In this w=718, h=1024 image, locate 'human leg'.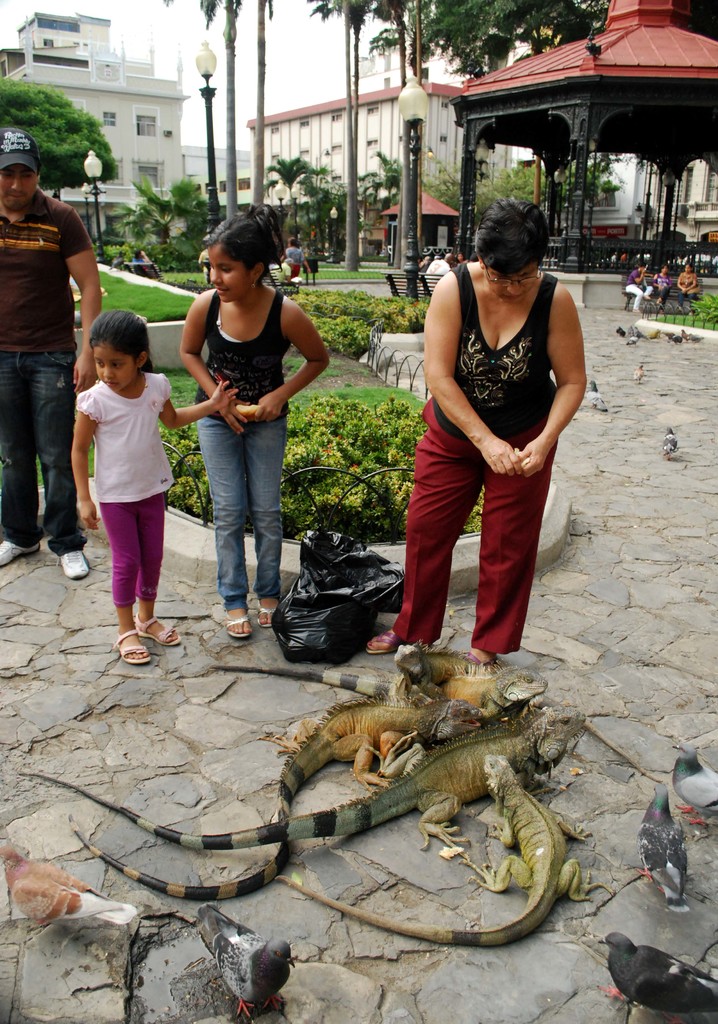
Bounding box: (0, 348, 36, 563).
